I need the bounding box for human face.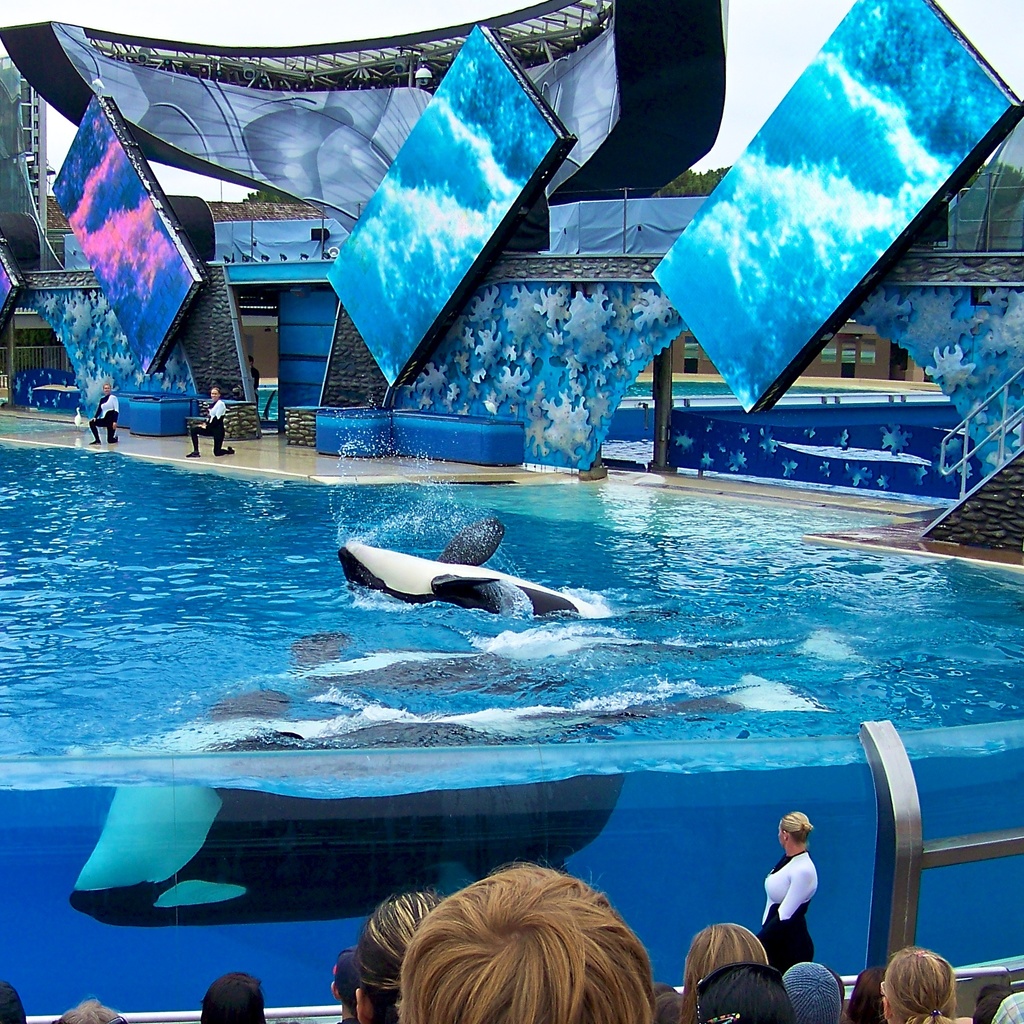
Here it is: bbox=(204, 388, 221, 404).
